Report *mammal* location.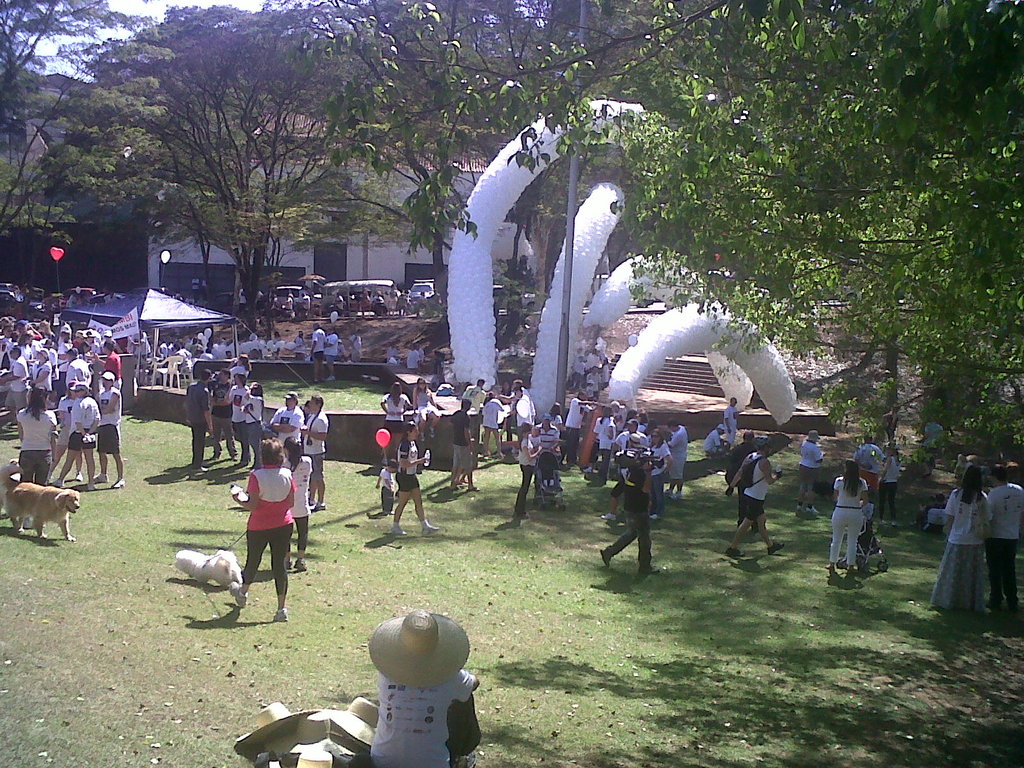
Report: select_region(14, 284, 18, 300).
